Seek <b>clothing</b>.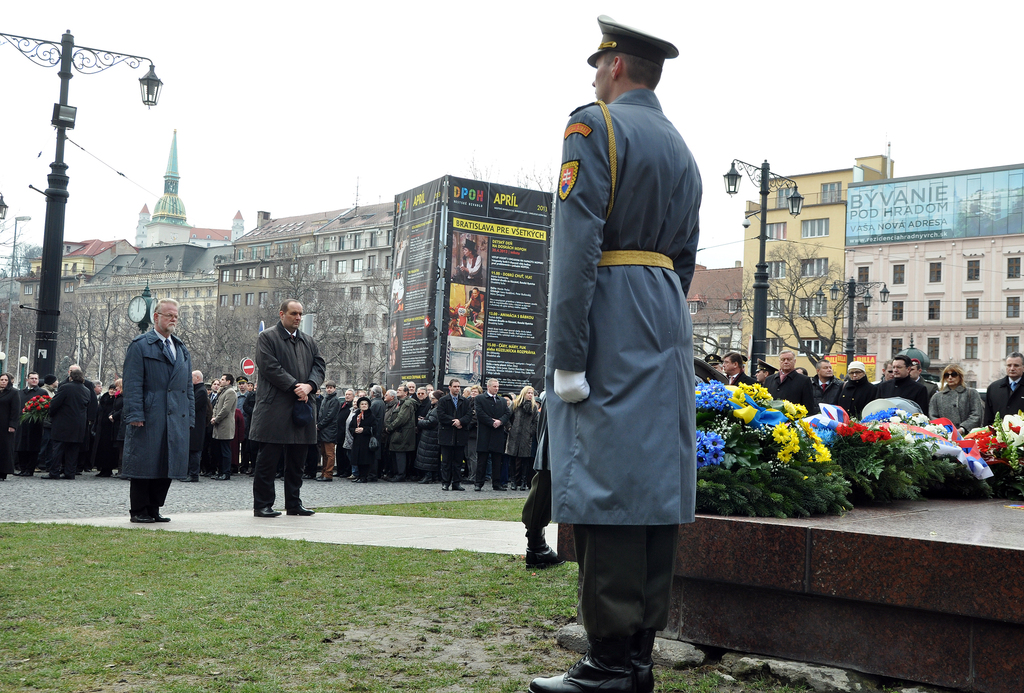
locate(317, 389, 341, 481).
